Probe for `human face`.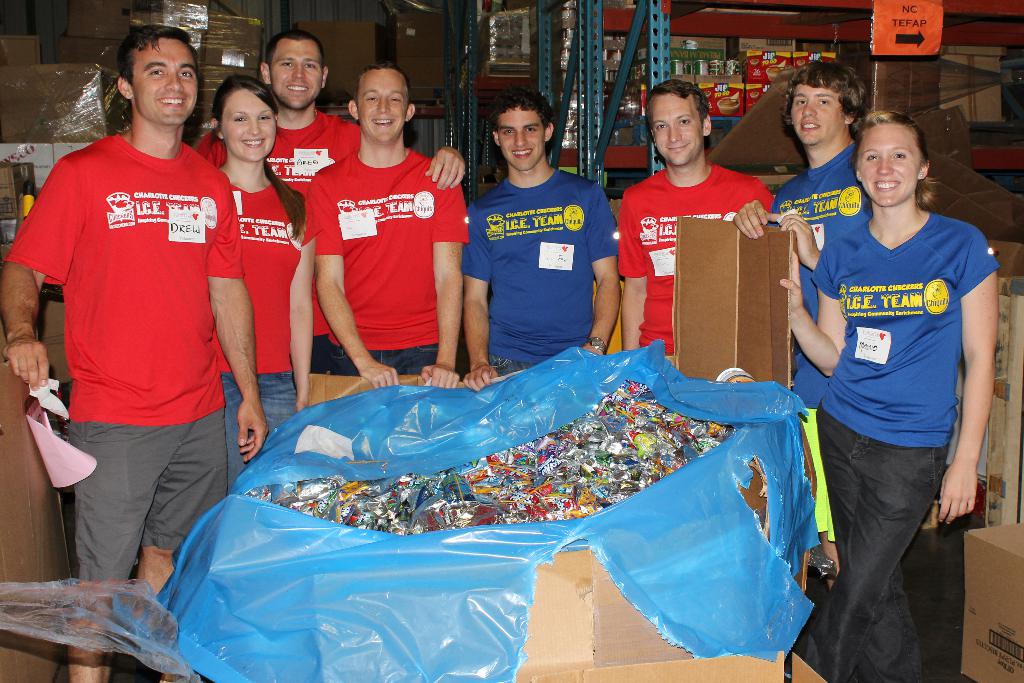
Probe result: select_region(127, 28, 203, 124).
